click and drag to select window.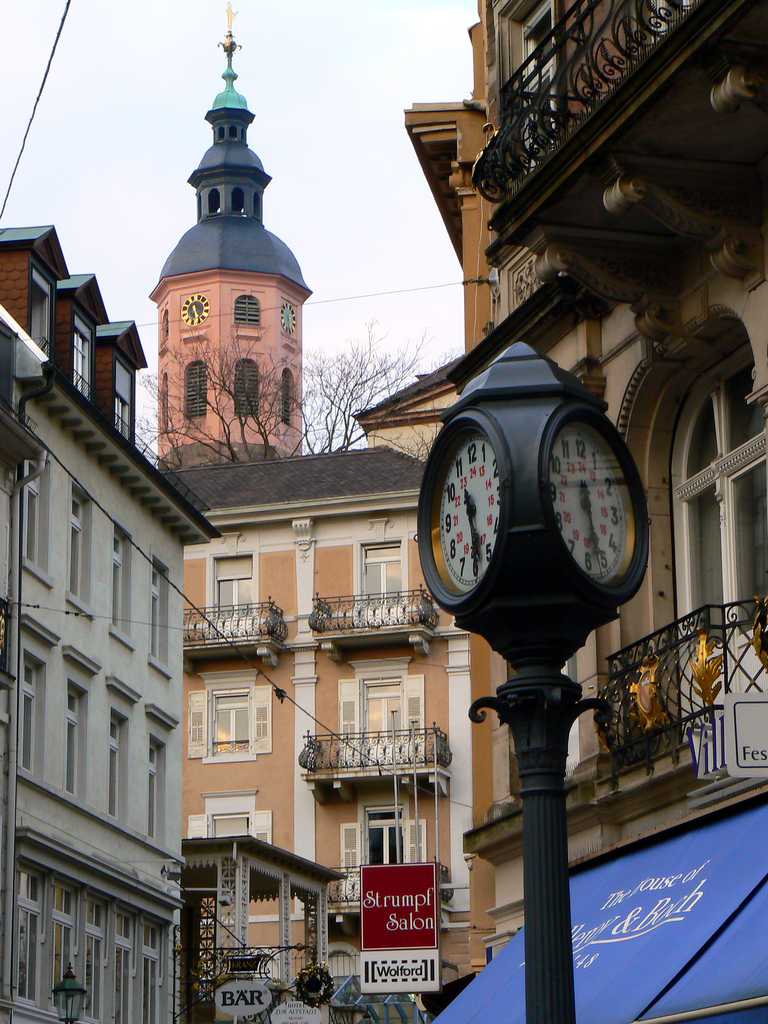
Selection: locate(505, 0, 692, 193).
